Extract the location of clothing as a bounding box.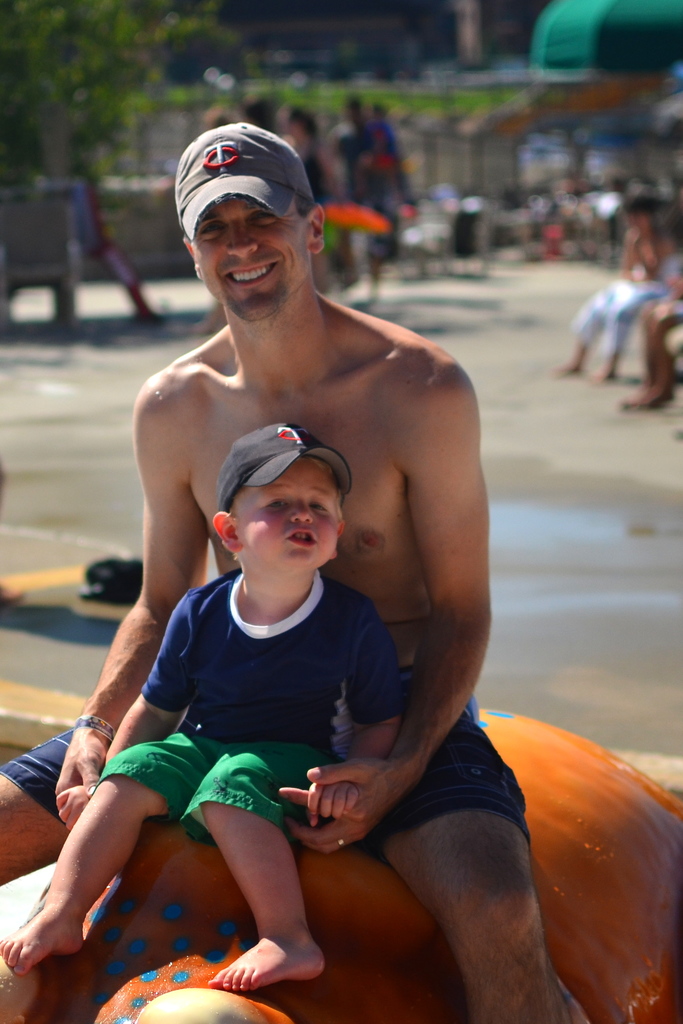
{"x1": 301, "y1": 132, "x2": 346, "y2": 251}.
